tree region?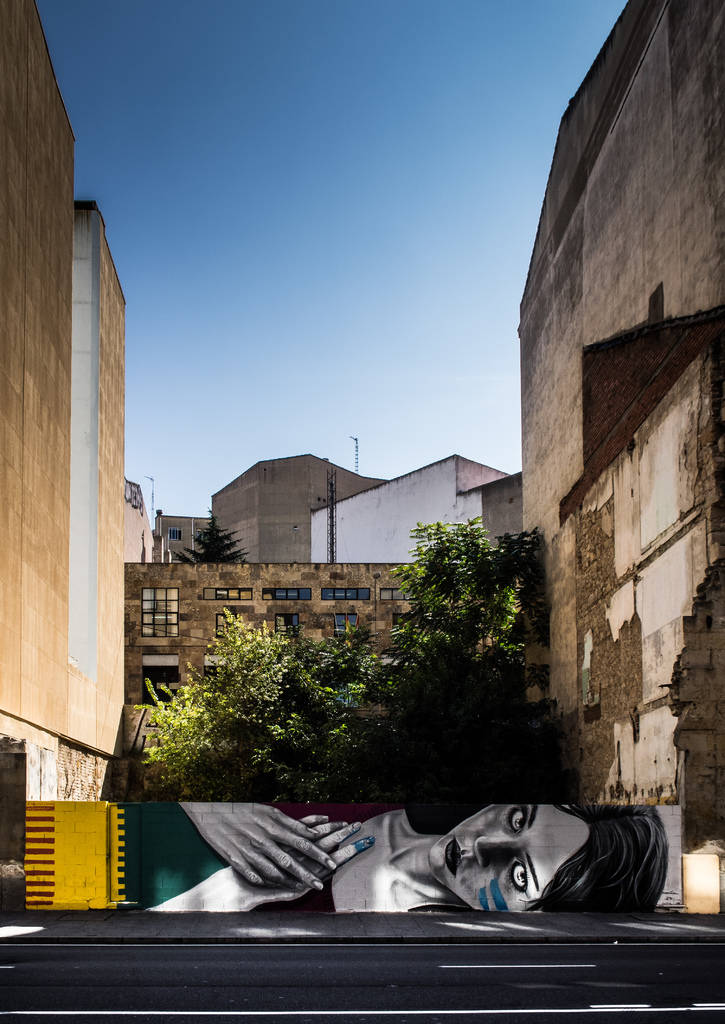
(x1=171, y1=504, x2=247, y2=566)
